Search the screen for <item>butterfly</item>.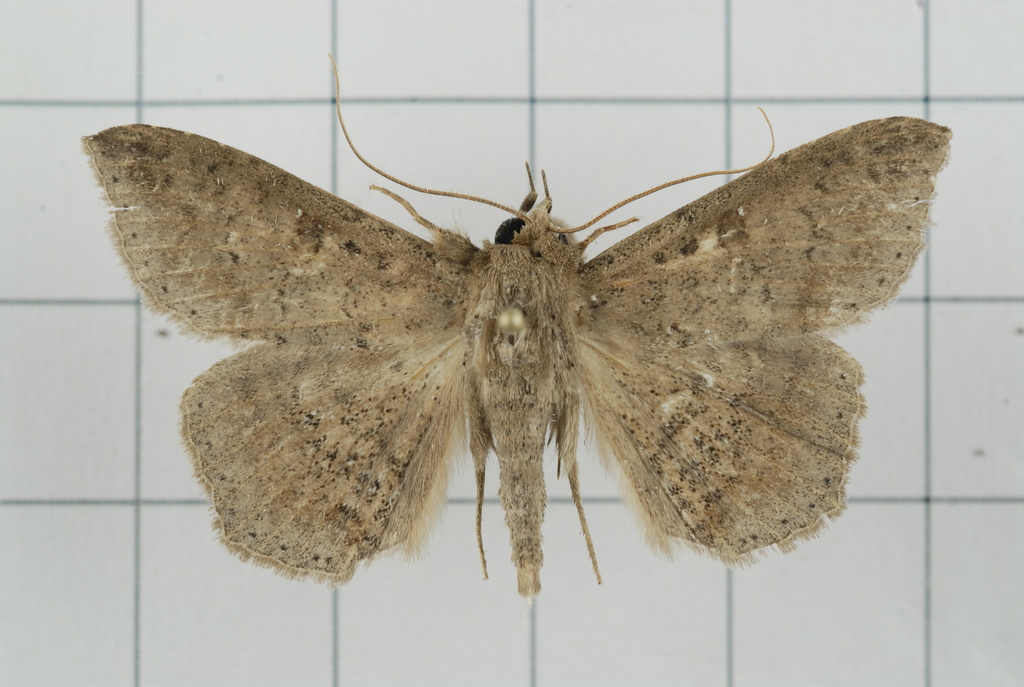
Found at bbox(83, 83, 972, 615).
